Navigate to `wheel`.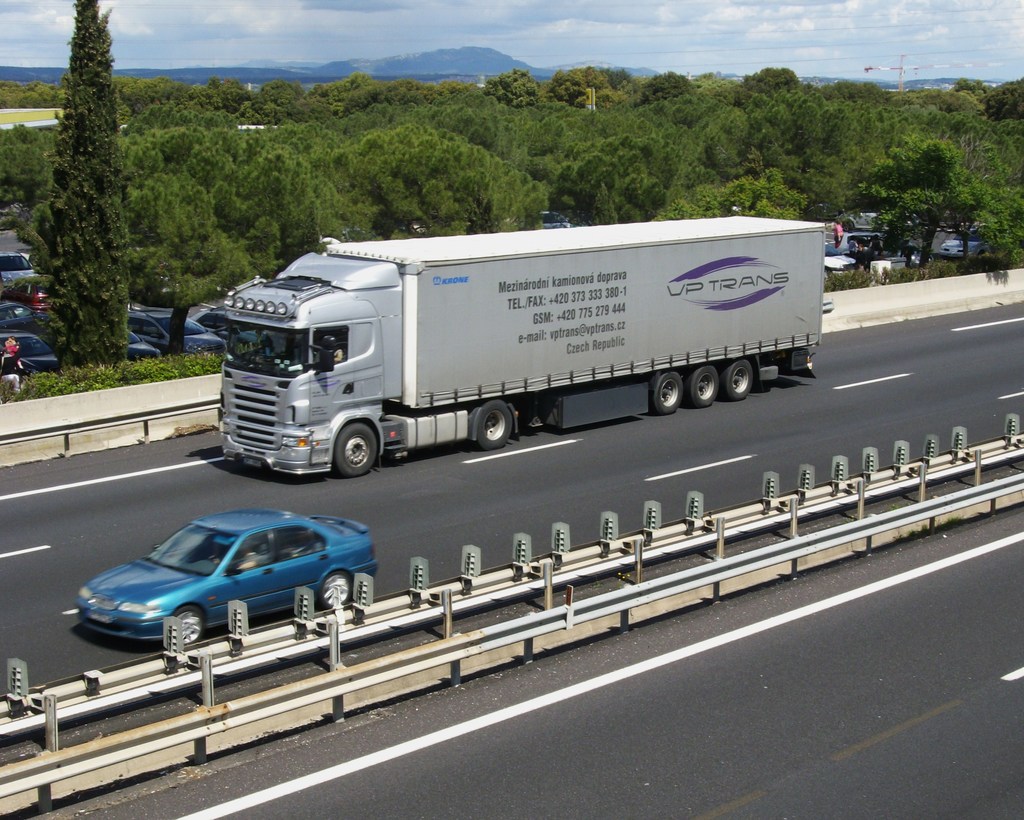
Navigation target: select_region(722, 360, 756, 399).
